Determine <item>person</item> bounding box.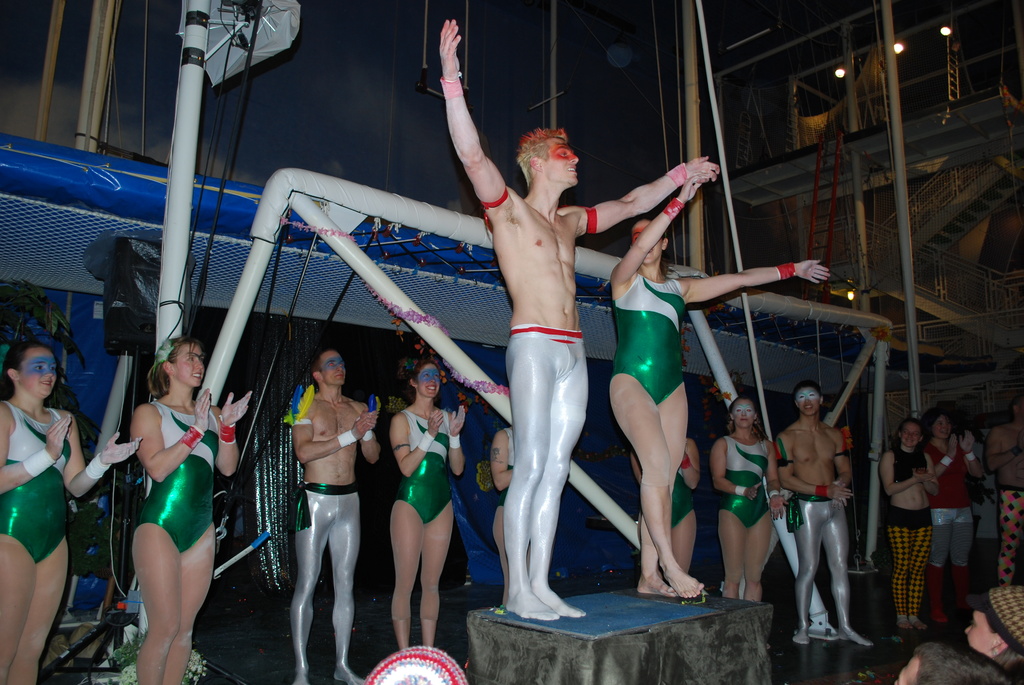
Determined: x1=922 y1=408 x2=983 y2=603.
